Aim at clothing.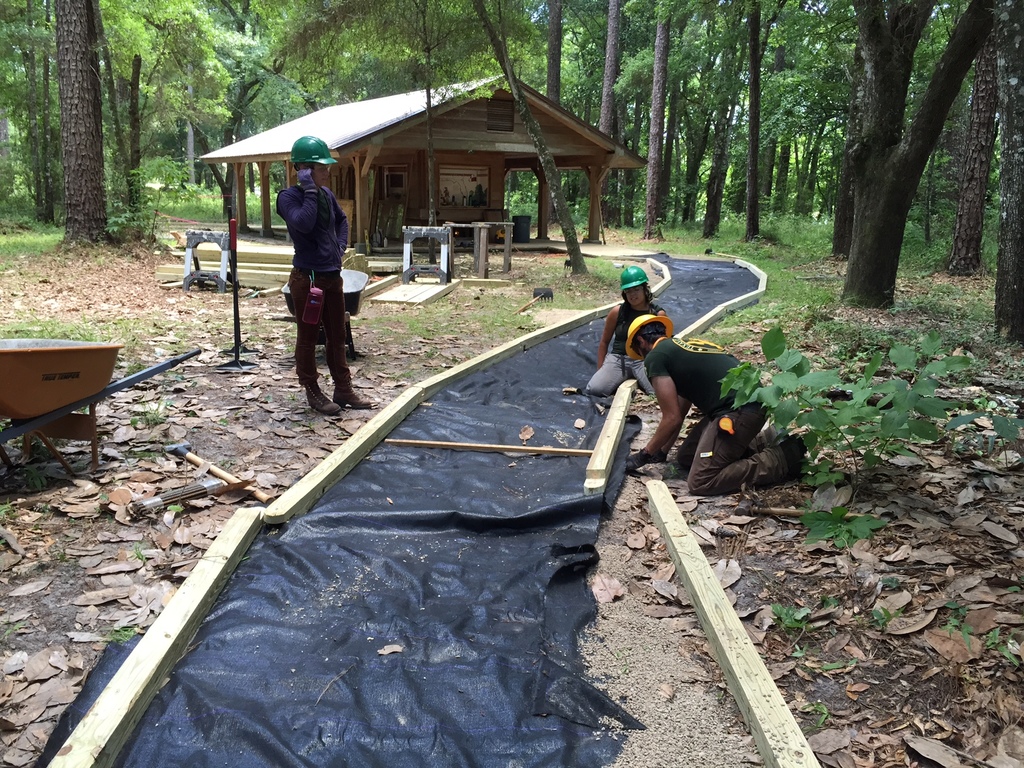
Aimed at BBox(645, 338, 792, 495).
